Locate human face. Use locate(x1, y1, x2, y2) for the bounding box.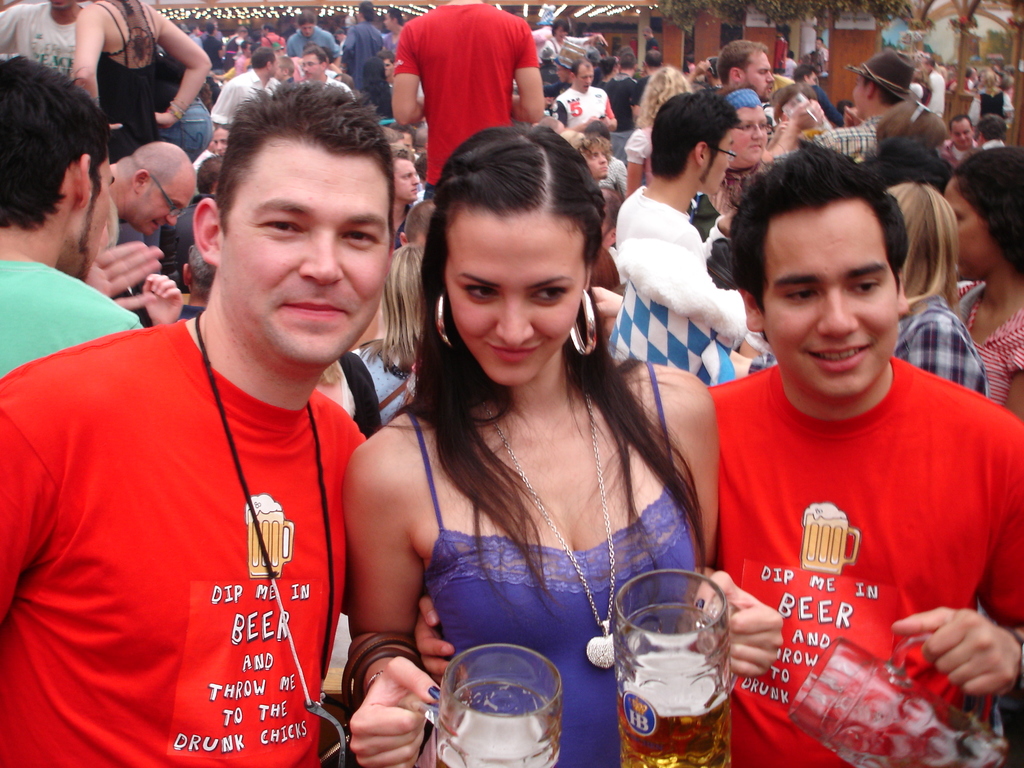
locate(579, 149, 610, 177).
